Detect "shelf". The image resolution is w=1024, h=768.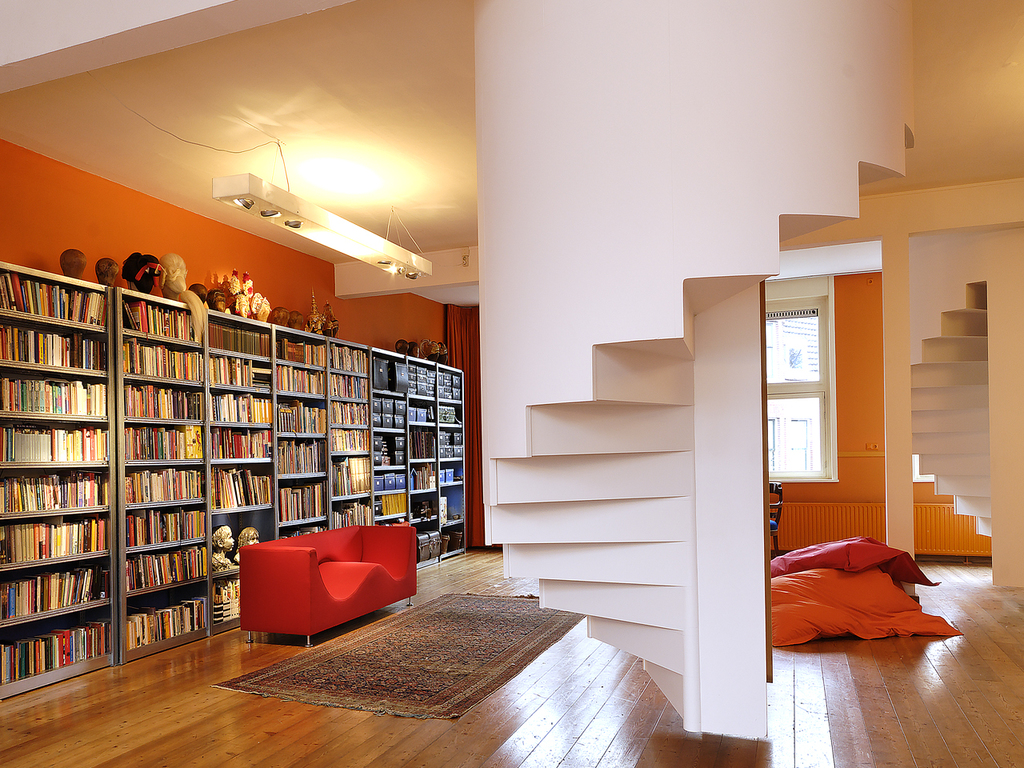
bbox=[275, 330, 327, 549].
